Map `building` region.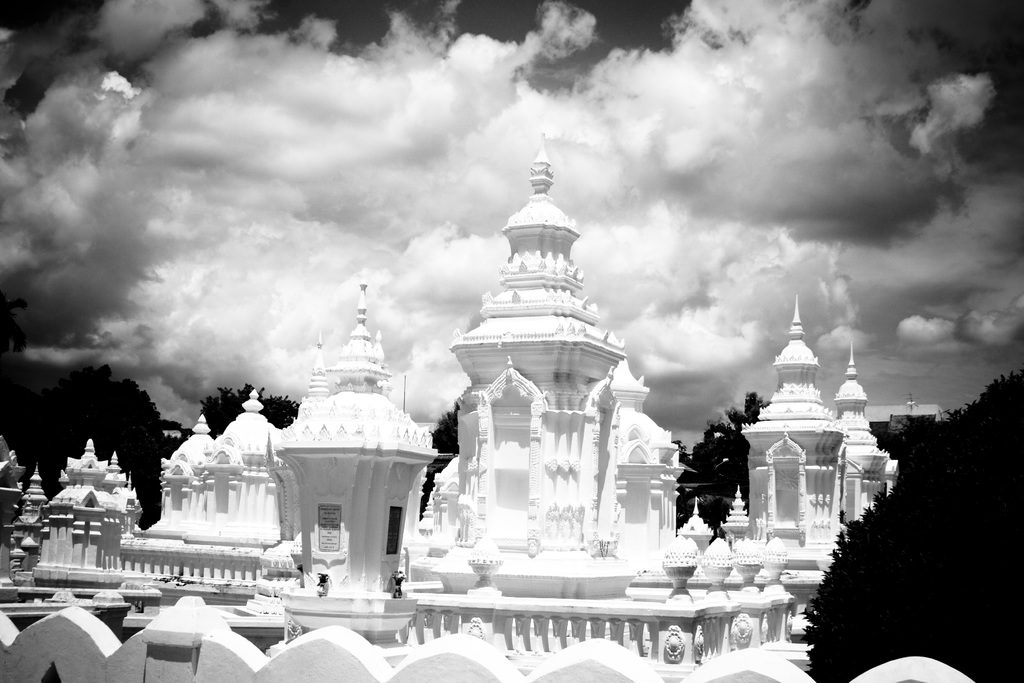
Mapped to <box>0,135,942,682</box>.
